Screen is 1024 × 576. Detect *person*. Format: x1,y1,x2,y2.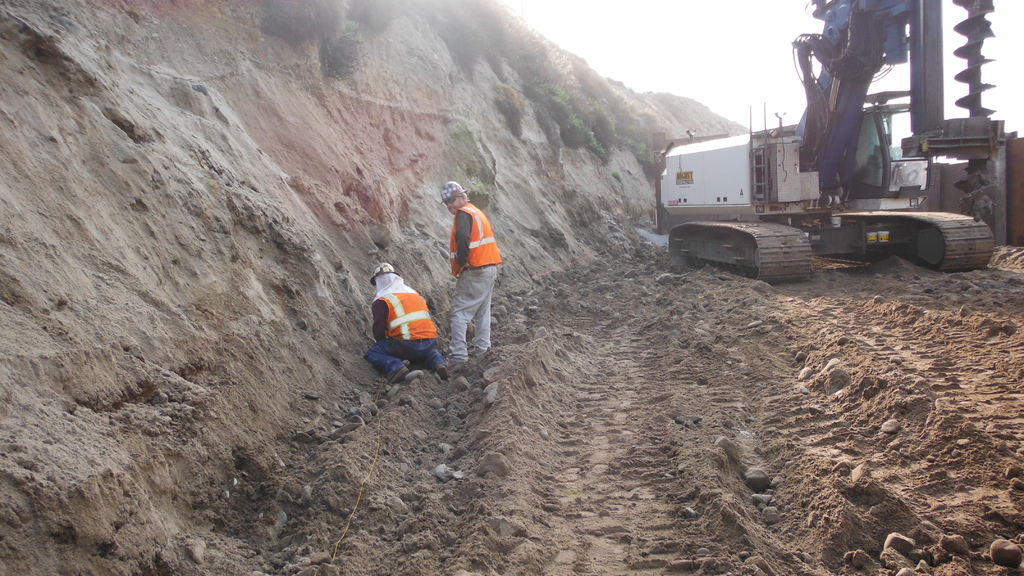
438,173,504,366.
